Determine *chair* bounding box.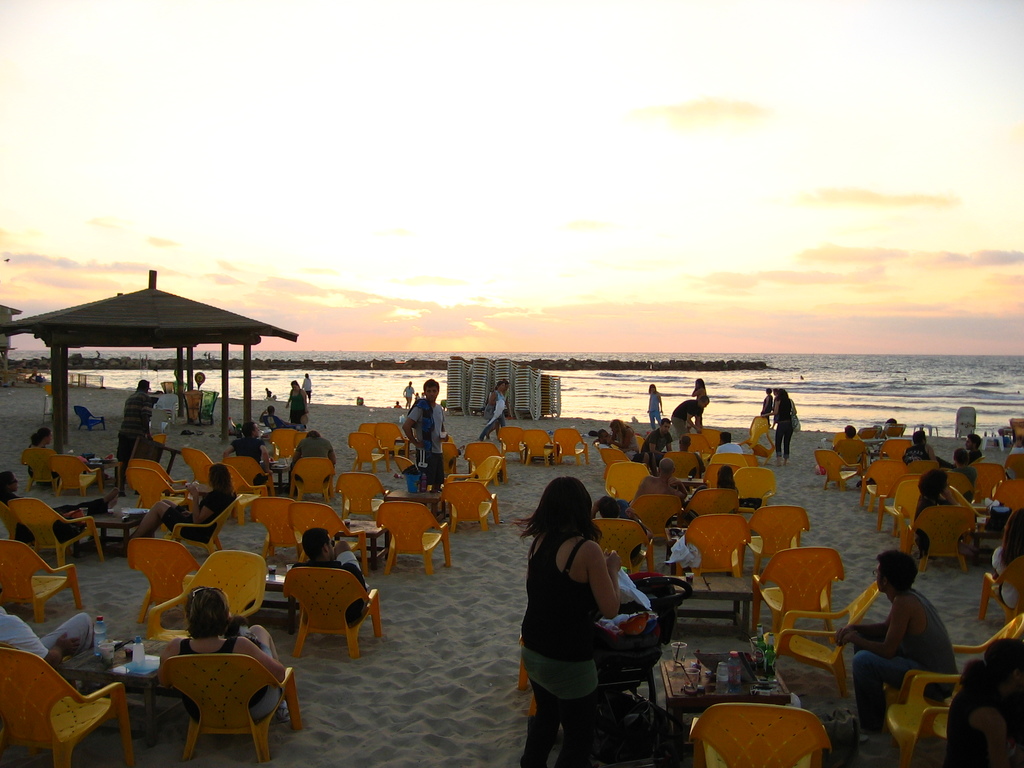
Determined: locate(376, 420, 411, 463).
